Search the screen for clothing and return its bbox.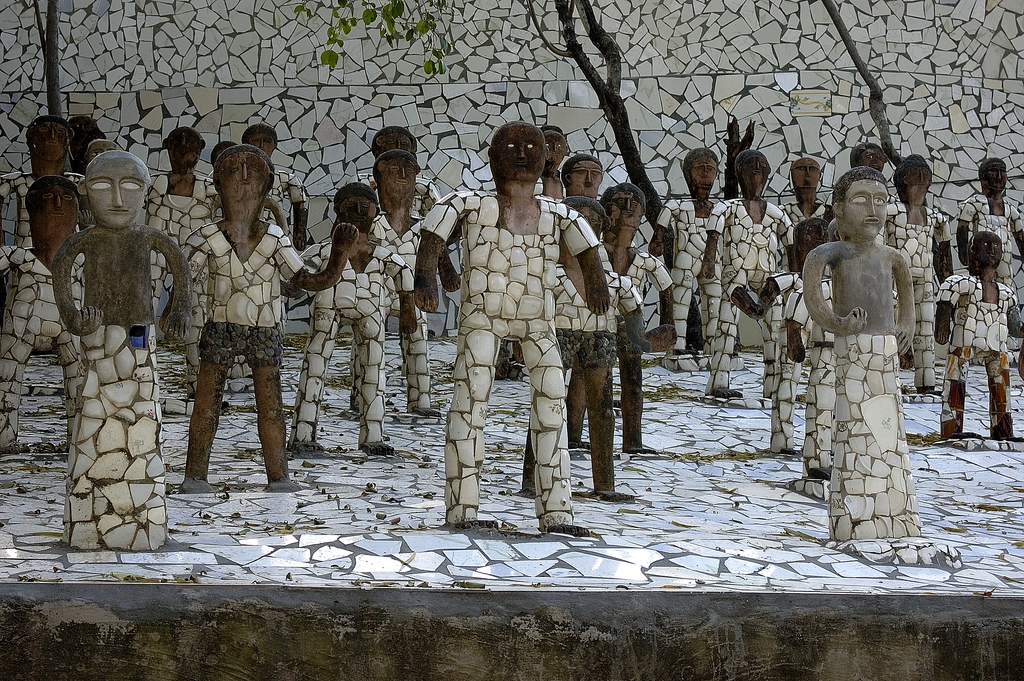
Found: rect(451, 140, 591, 513).
